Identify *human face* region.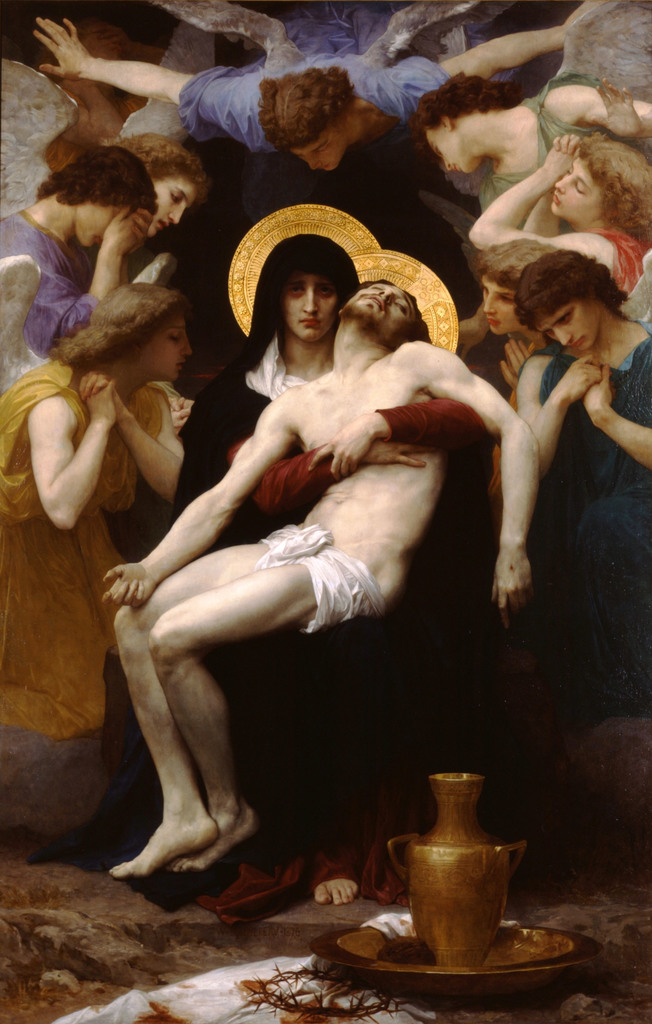
Region: <box>284,278,339,340</box>.
